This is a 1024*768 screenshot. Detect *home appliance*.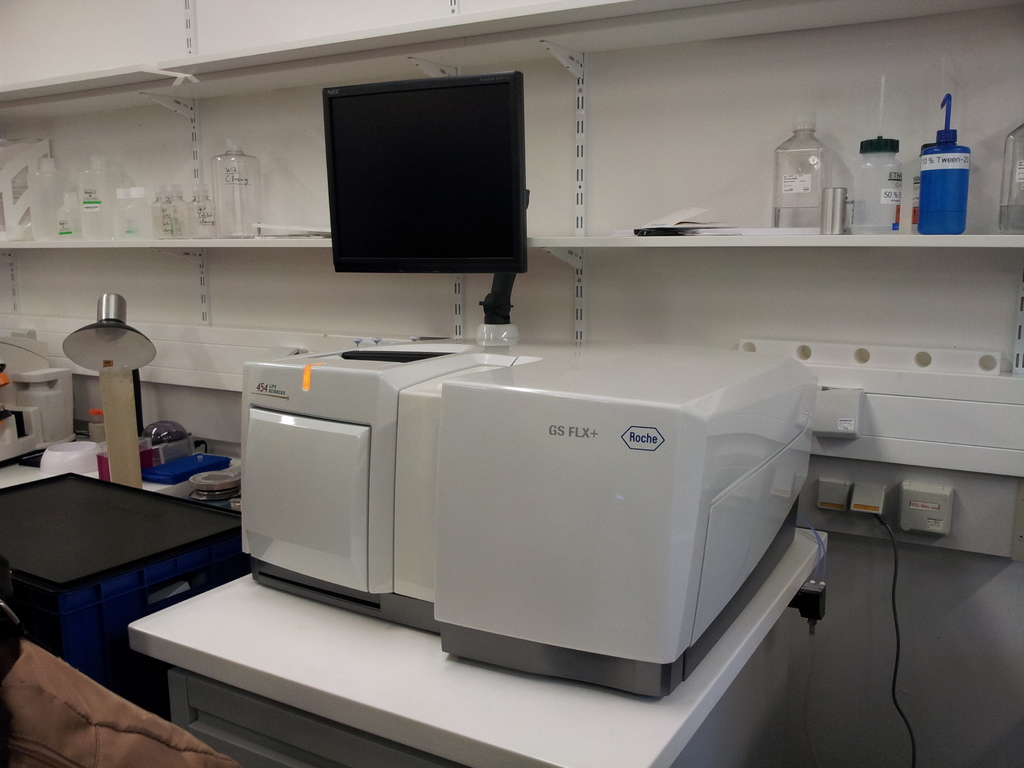
BBox(322, 70, 523, 275).
